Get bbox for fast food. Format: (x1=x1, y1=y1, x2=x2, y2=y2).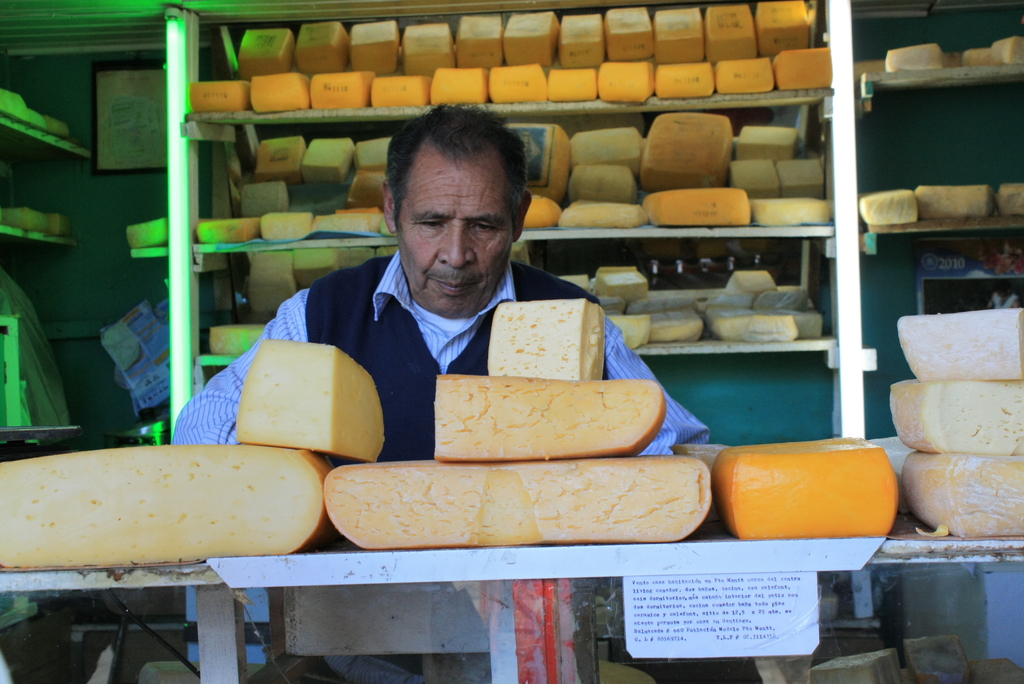
(x1=577, y1=123, x2=638, y2=172).
